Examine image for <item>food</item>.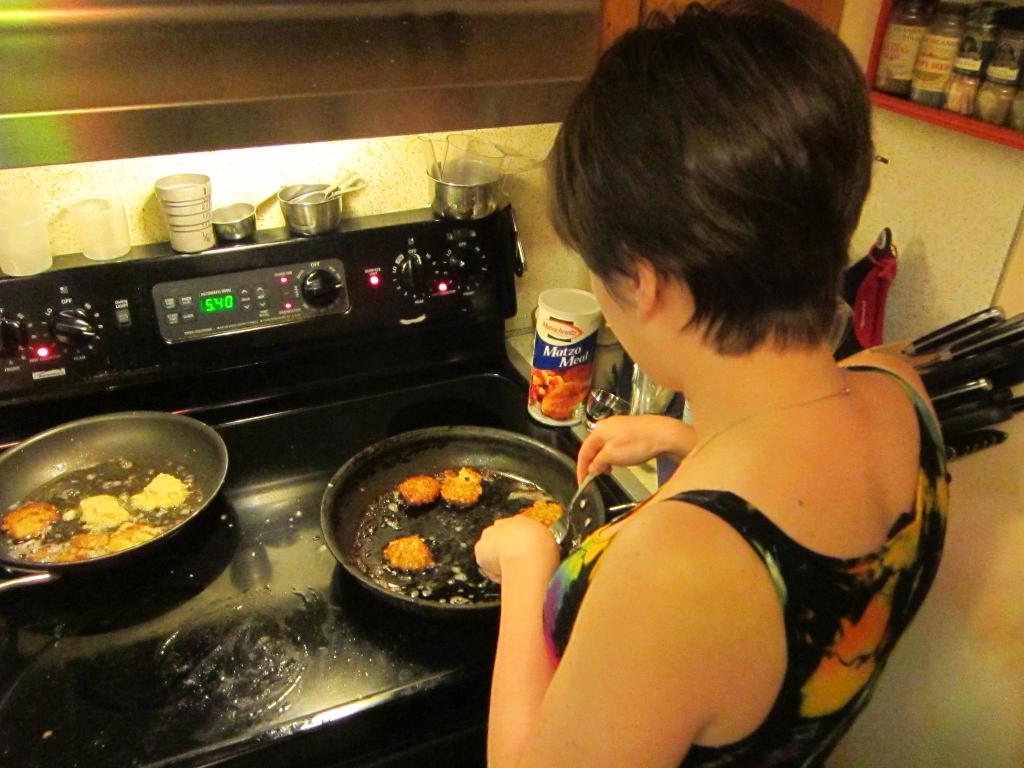
Examination result: locate(520, 493, 562, 526).
